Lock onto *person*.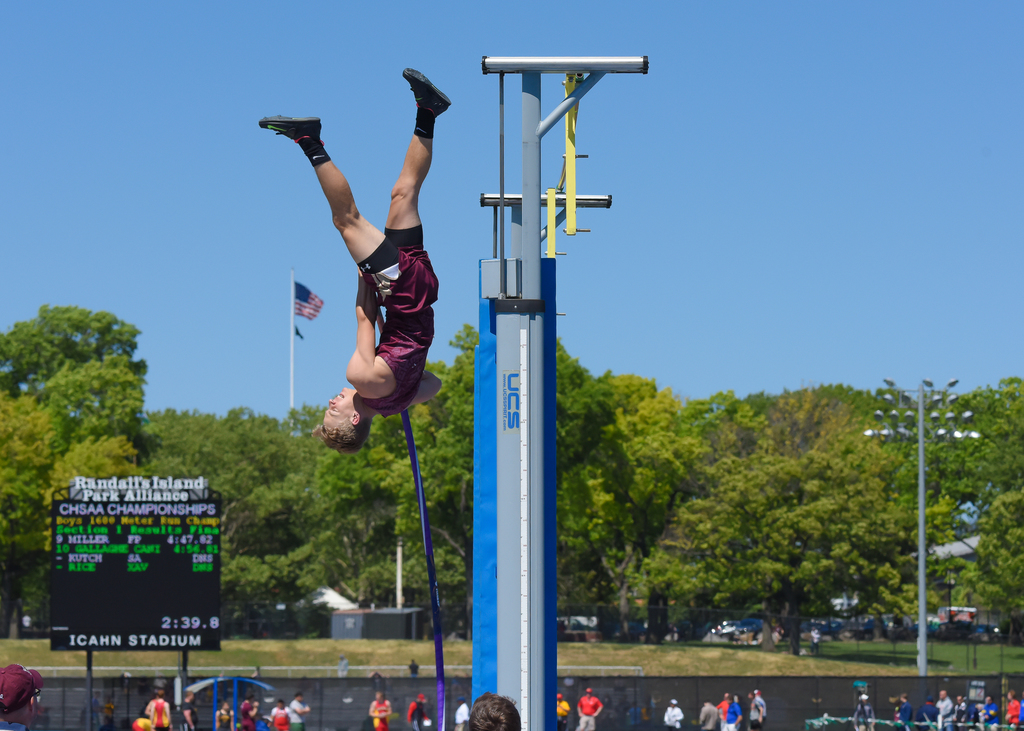
Locked: BBox(698, 701, 716, 730).
